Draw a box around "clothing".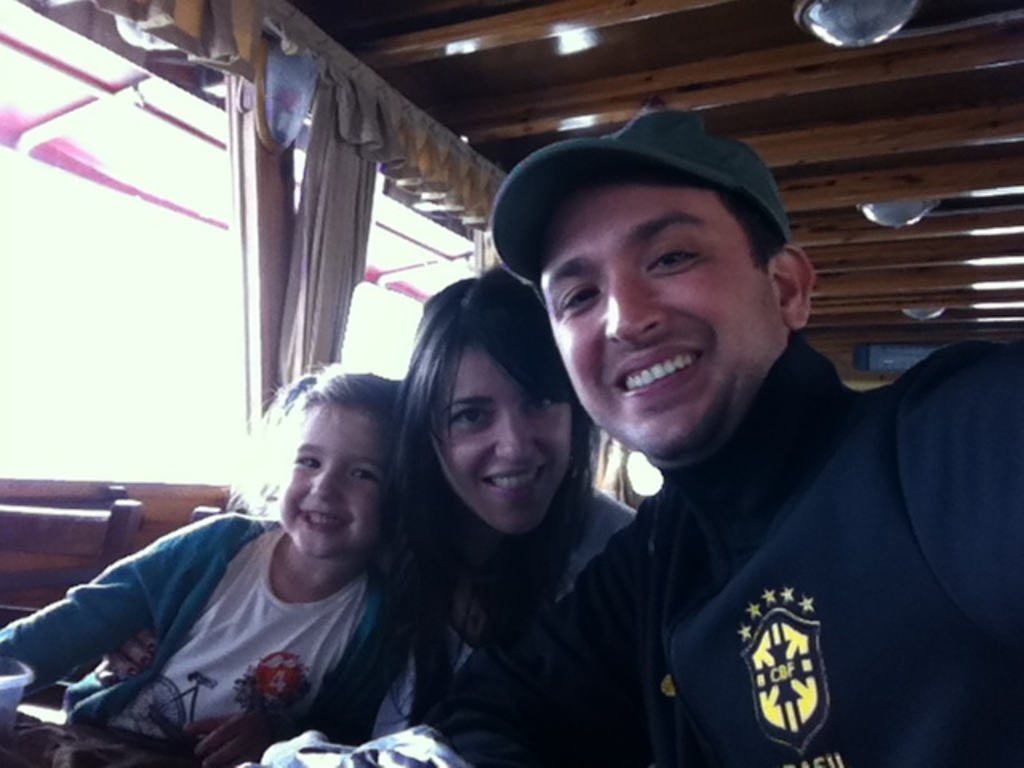
0,515,416,766.
